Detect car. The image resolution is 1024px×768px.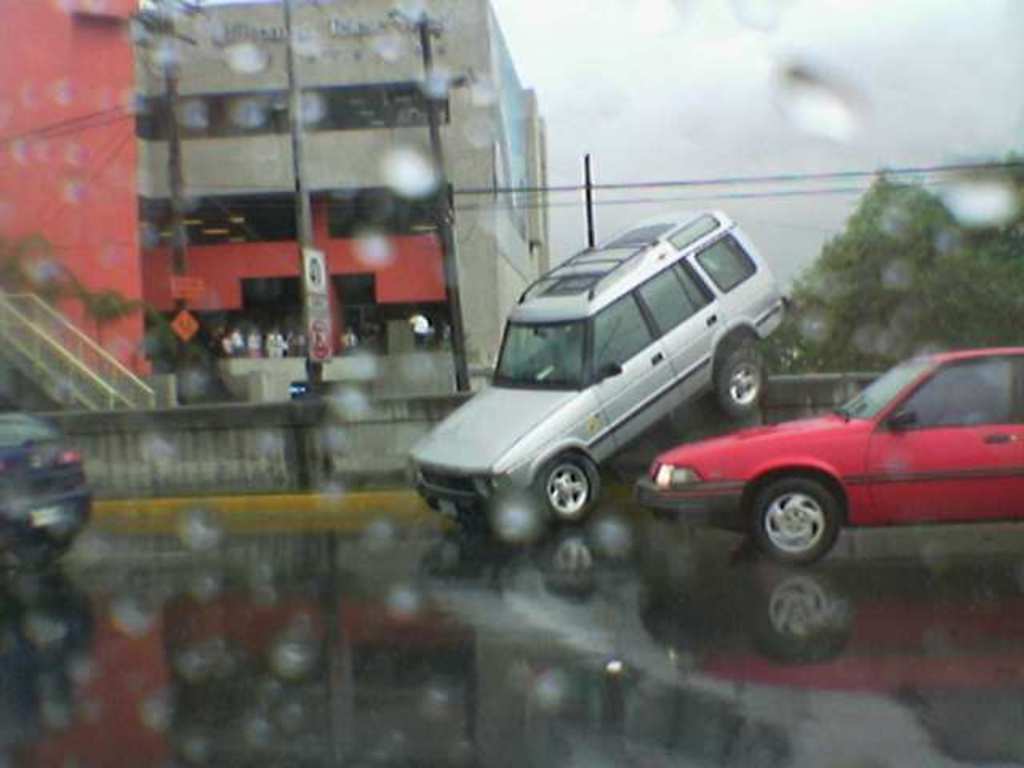
0, 408, 94, 566.
